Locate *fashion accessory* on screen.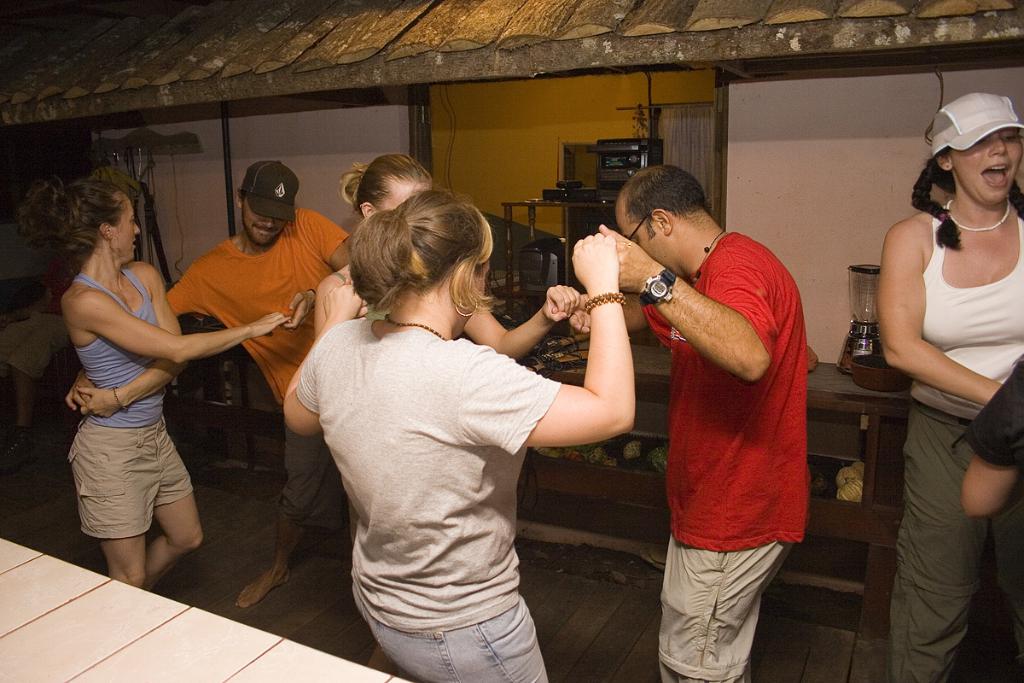
On screen at bbox=(689, 226, 724, 287).
